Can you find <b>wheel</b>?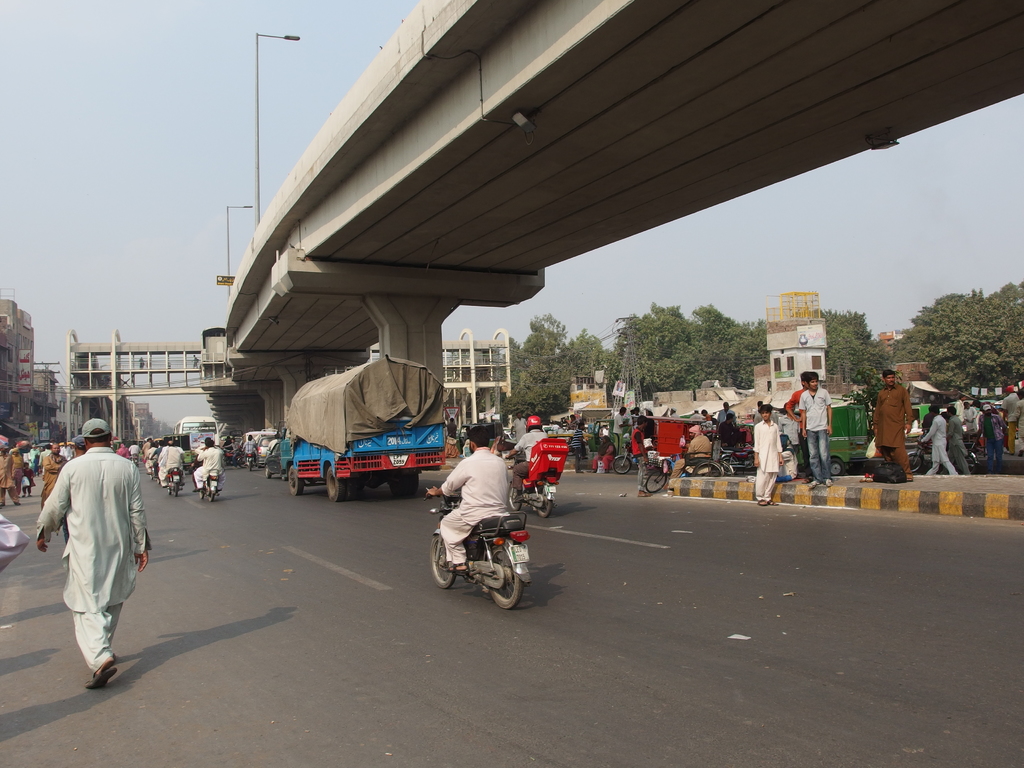
Yes, bounding box: select_region(248, 462, 253, 472).
